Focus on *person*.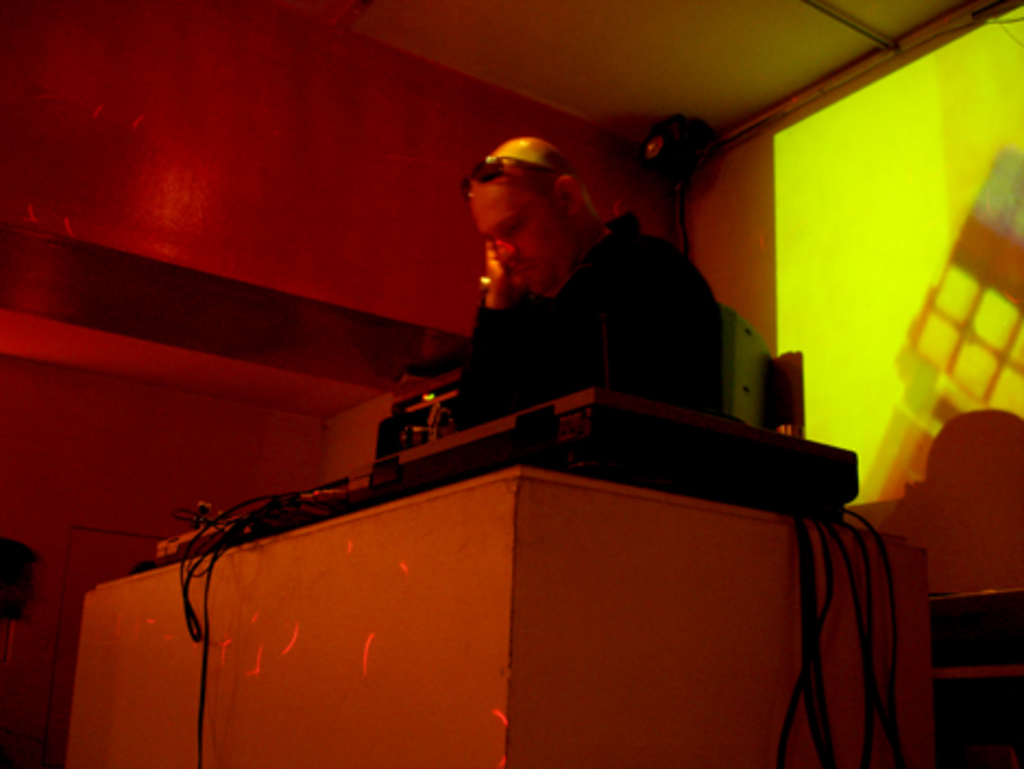
Focused at (397, 139, 712, 414).
